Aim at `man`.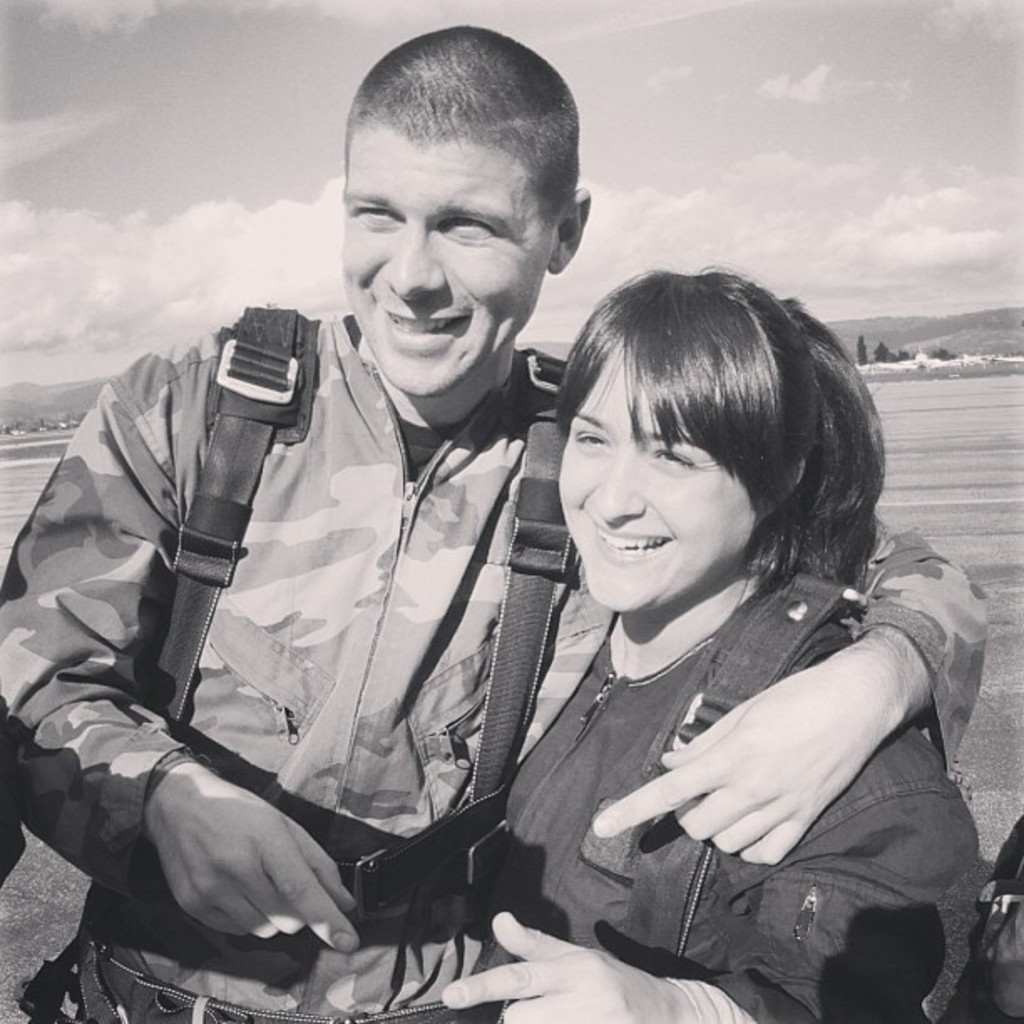
Aimed at l=0, t=22, r=991, b=1022.
